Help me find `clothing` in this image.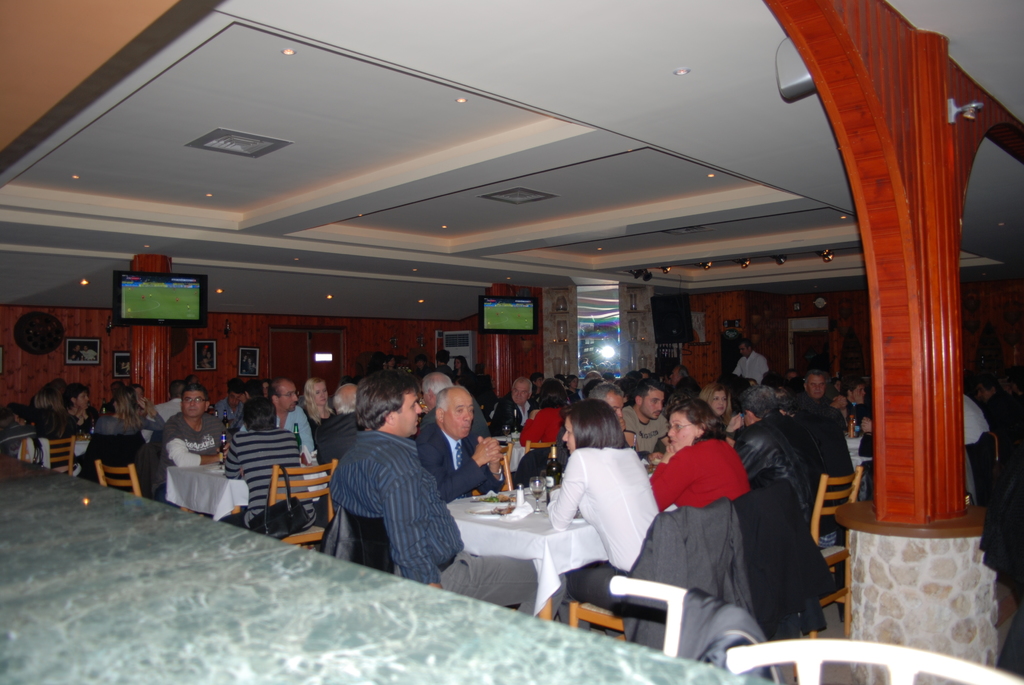
Found it: box=[612, 405, 671, 468].
